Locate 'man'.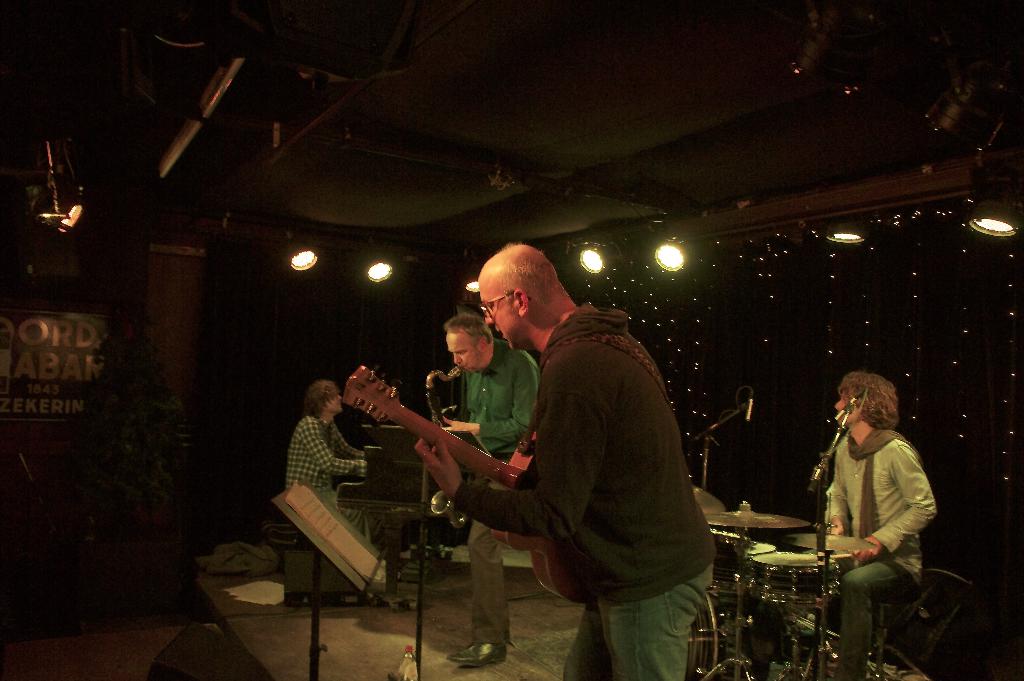
Bounding box: x1=287, y1=378, x2=371, y2=534.
